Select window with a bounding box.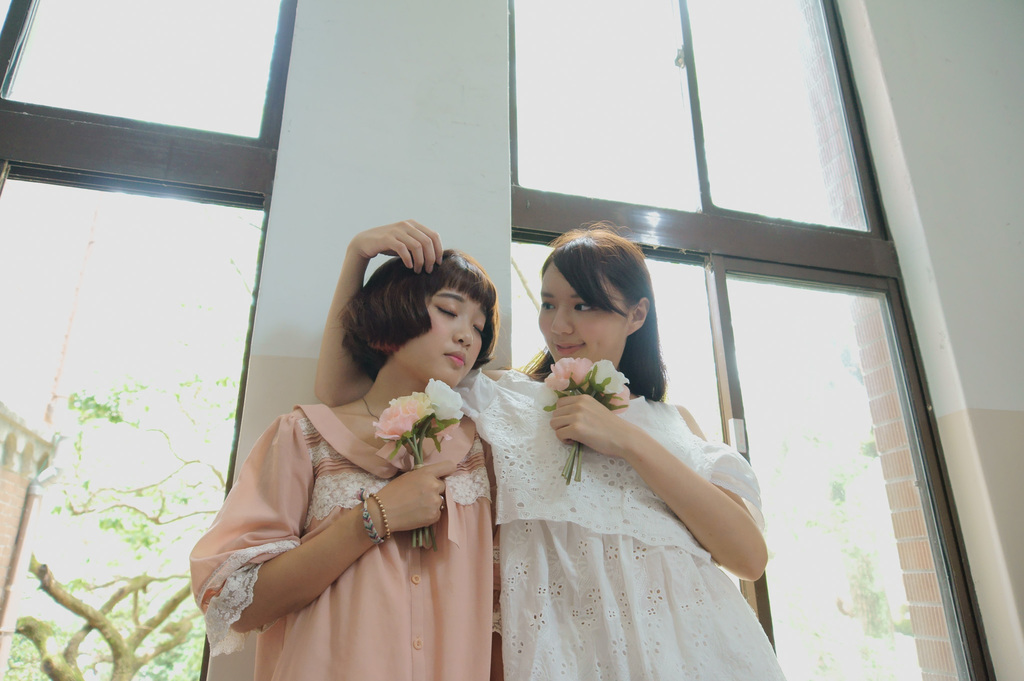
504, 0, 995, 678.
